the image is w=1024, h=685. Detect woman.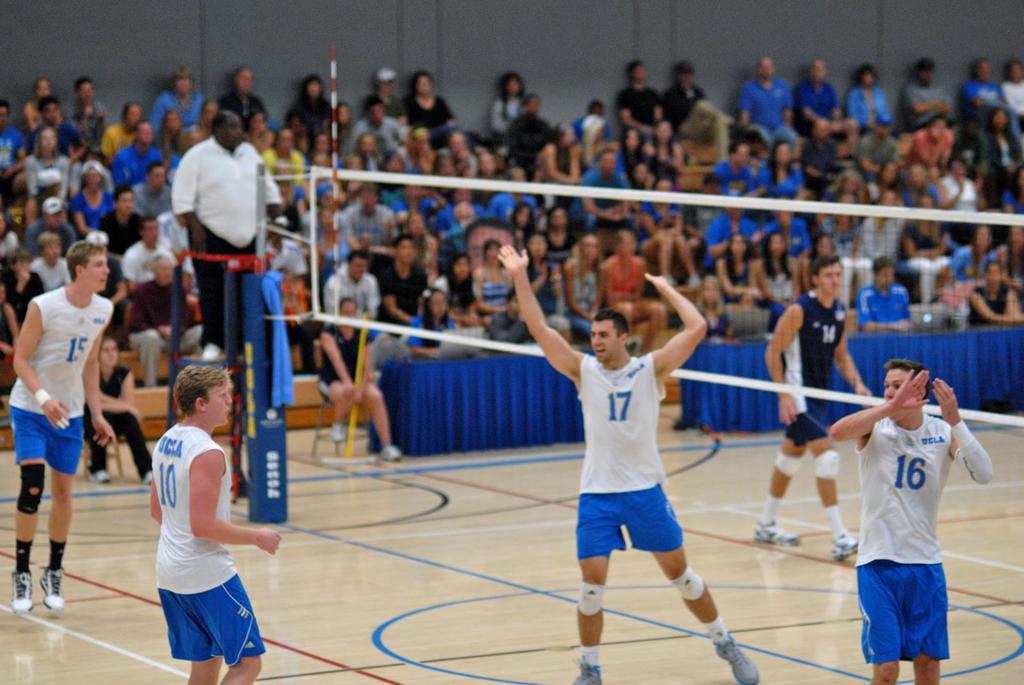
Detection: [291,134,342,198].
